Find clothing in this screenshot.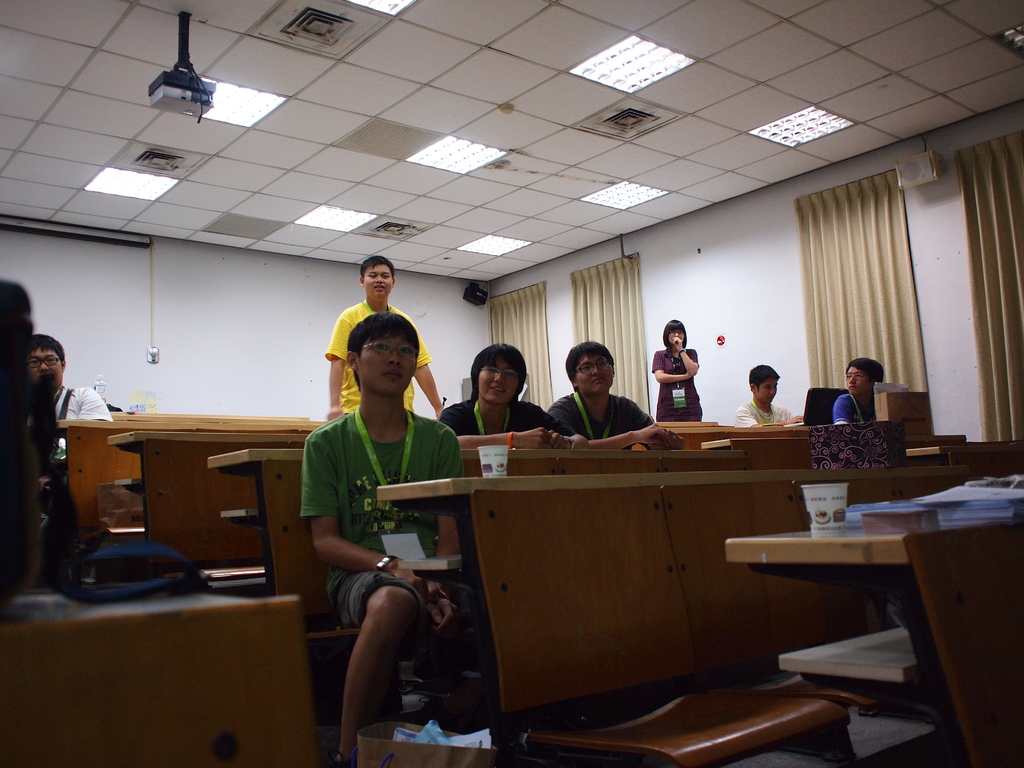
The bounding box for clothing is x1=433, y1=397, x2=576, y2=435.
